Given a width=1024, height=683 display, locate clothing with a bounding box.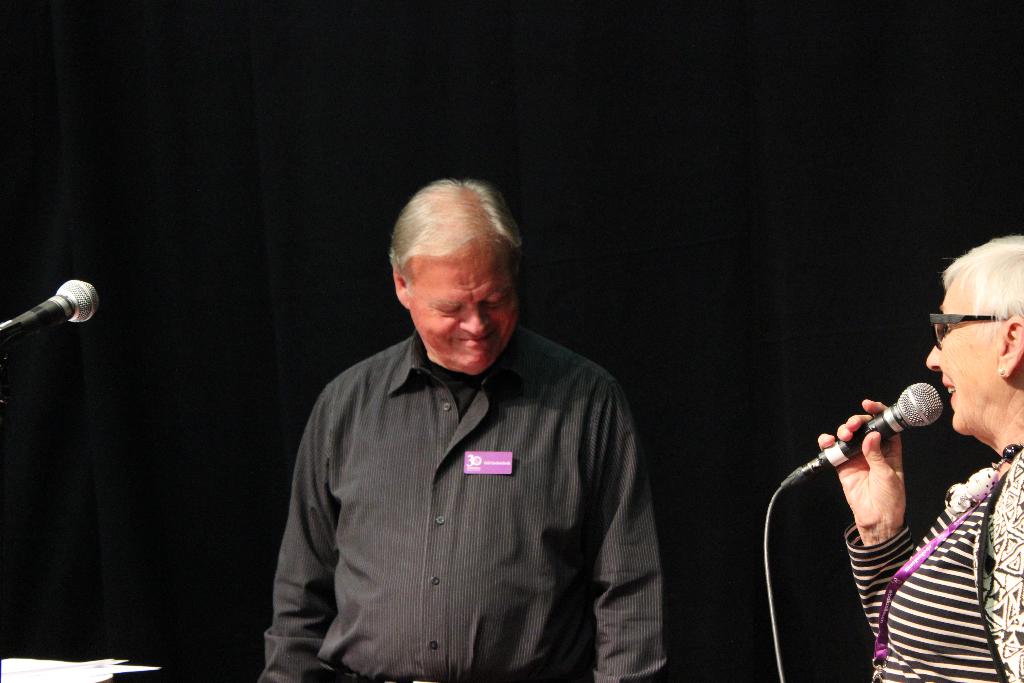
Located: 273,286,666,664.
